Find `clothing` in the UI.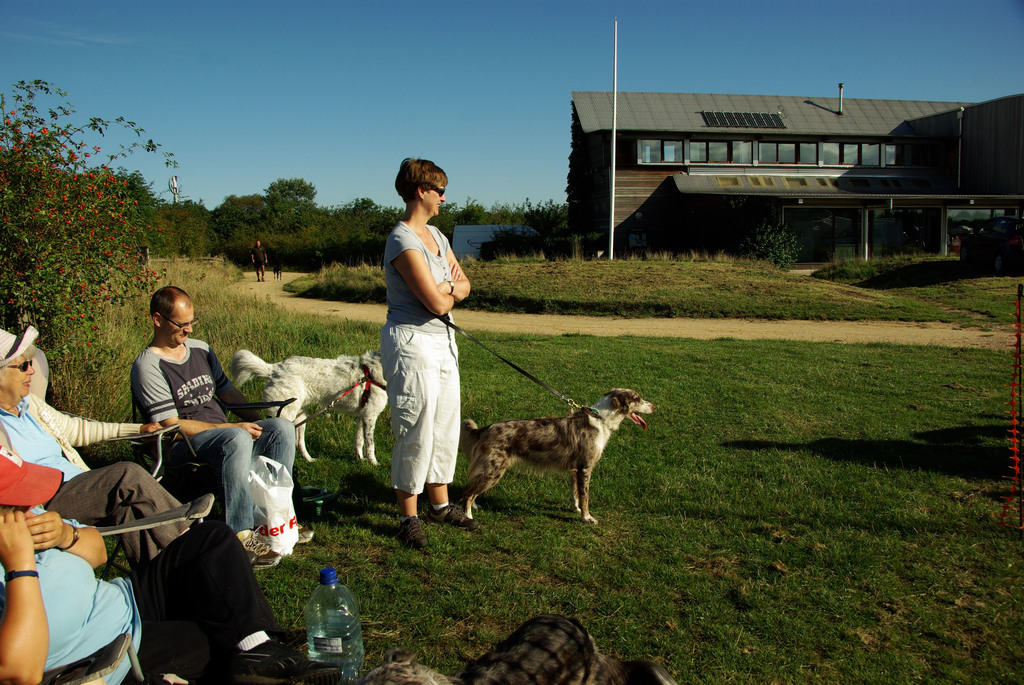
UI element at BBox(19, 492, 138, 676).
